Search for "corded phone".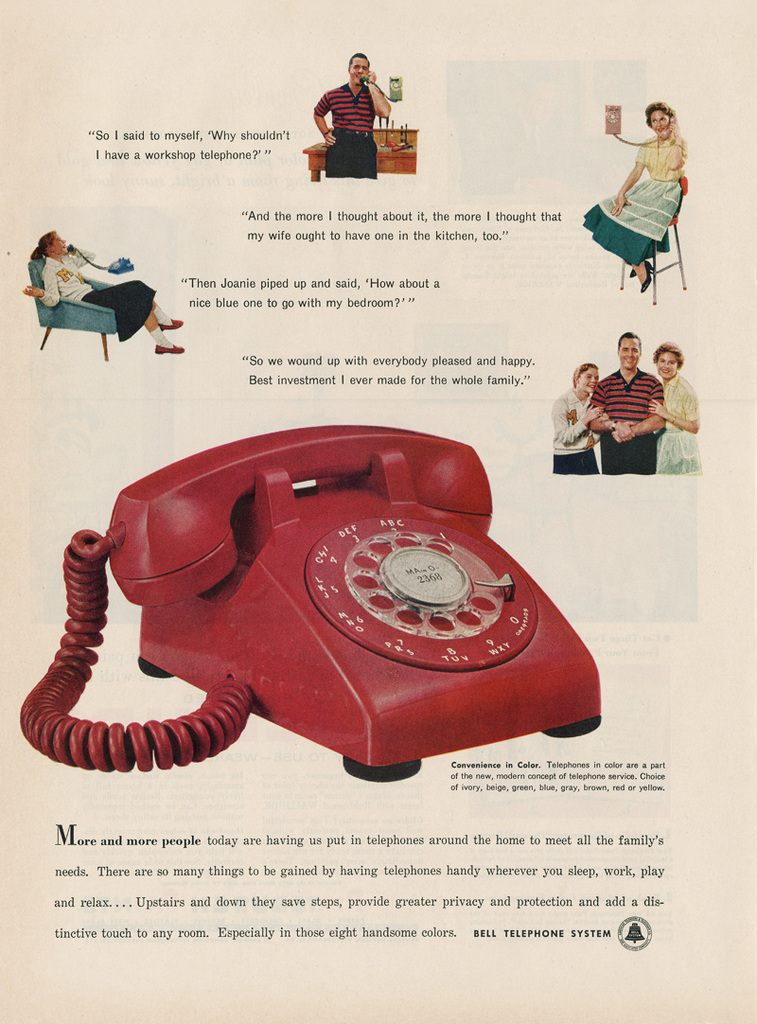
Found at bbox(18, 417, 602, 783).
